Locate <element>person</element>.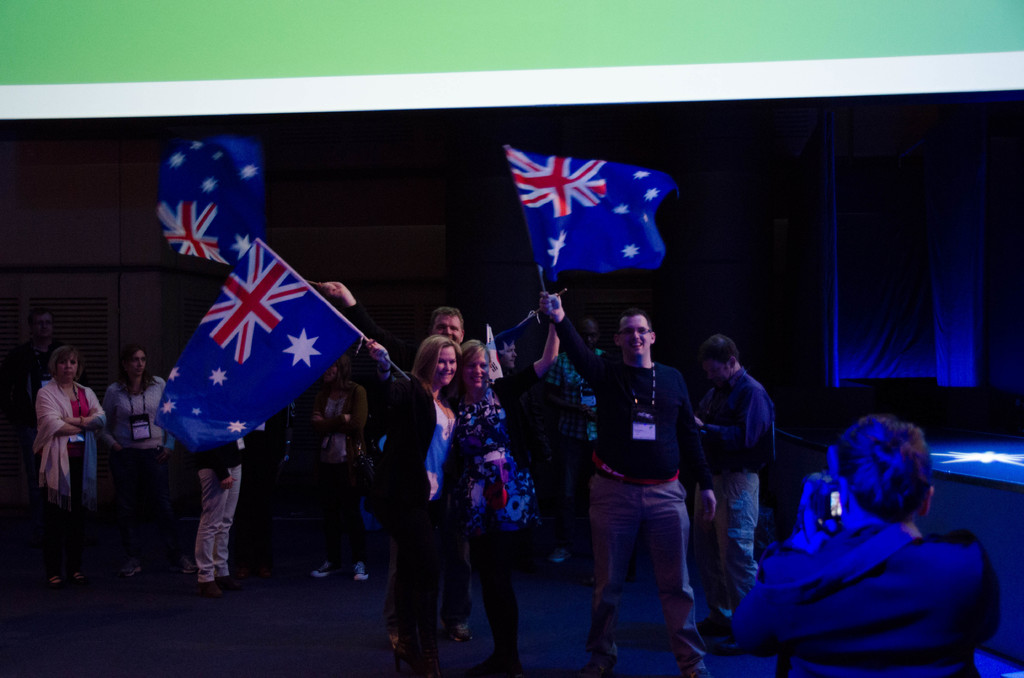
Bounding box: <region>30, 343, 102, 585</region>.
